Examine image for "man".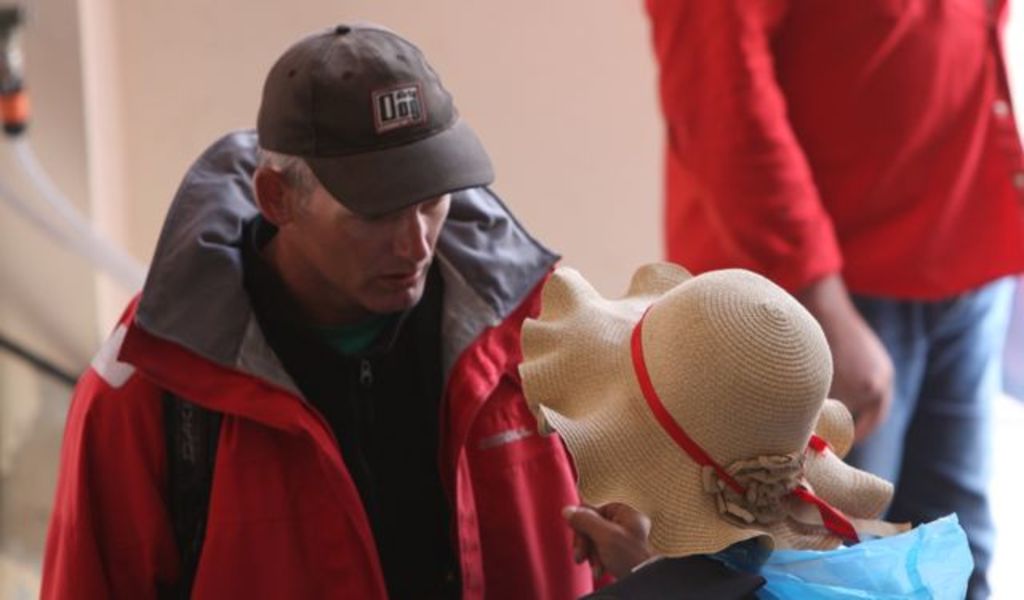
Examination result: <box>35,40,627,599</box>.
